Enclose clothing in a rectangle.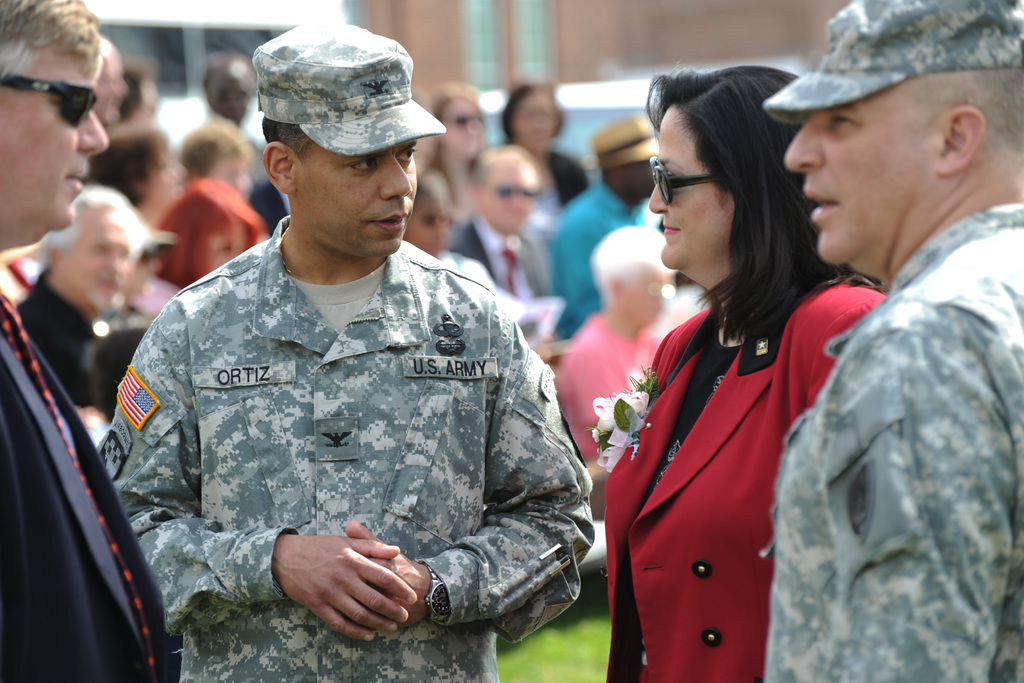
locate(541, 189, 653, 349).
